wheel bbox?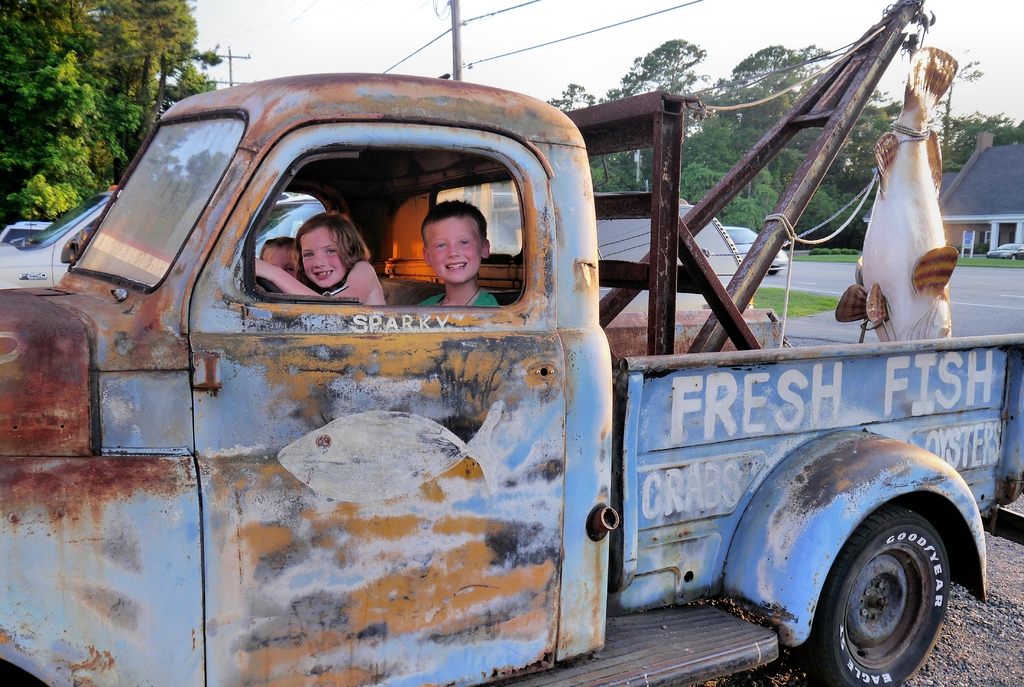
region(821, 503, 959, 677)
